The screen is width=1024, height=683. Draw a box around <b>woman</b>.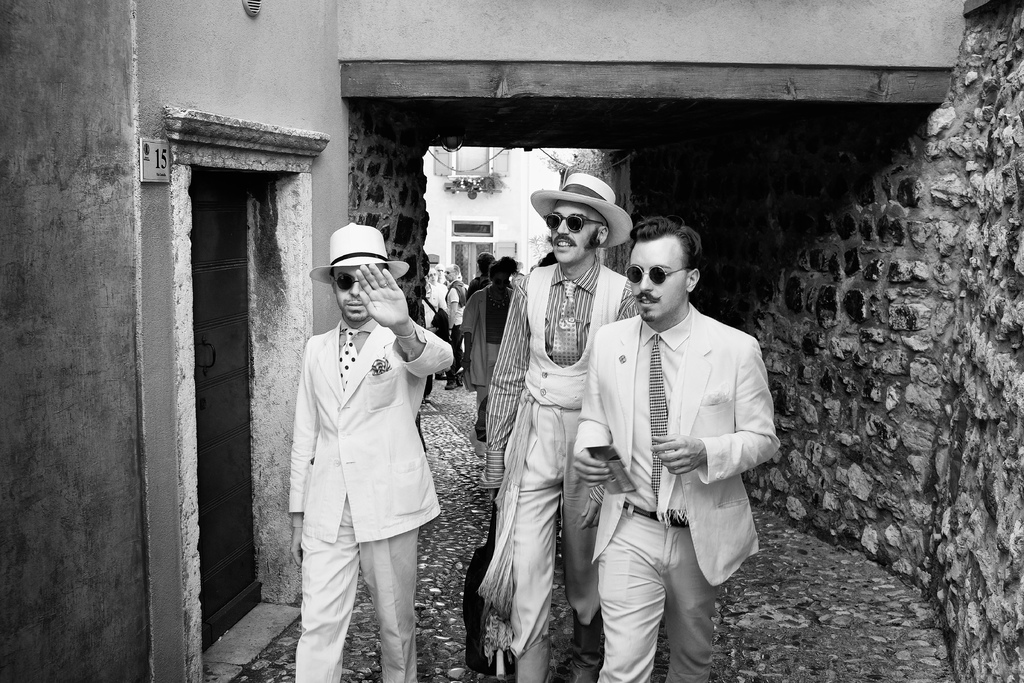
458:259:519:459.
